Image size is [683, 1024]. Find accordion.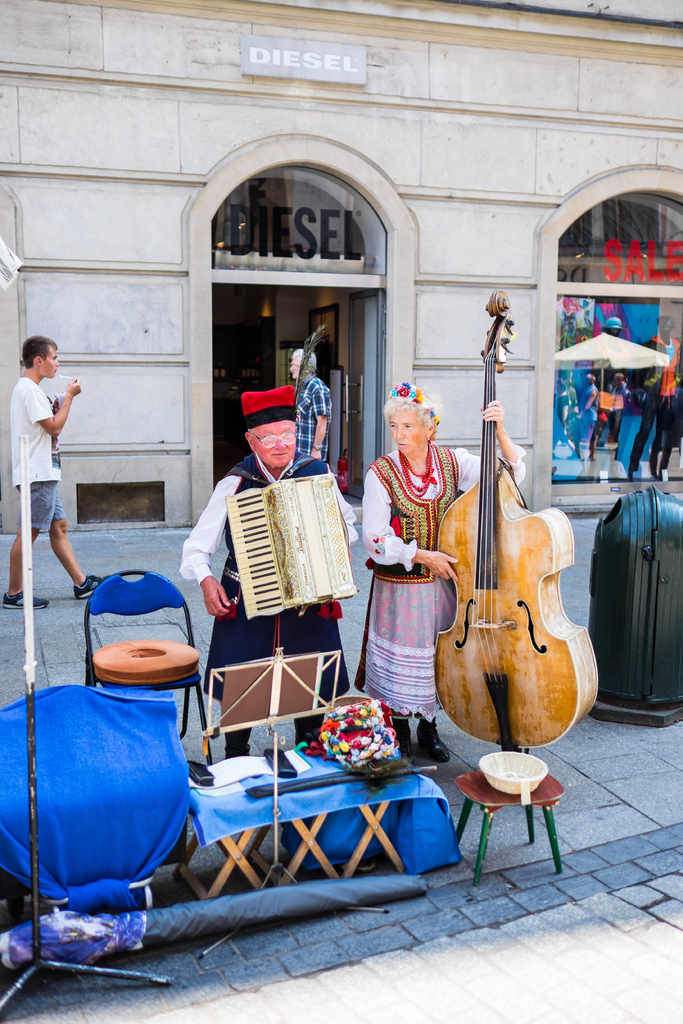
select_region(215, 472, 359, 640).
